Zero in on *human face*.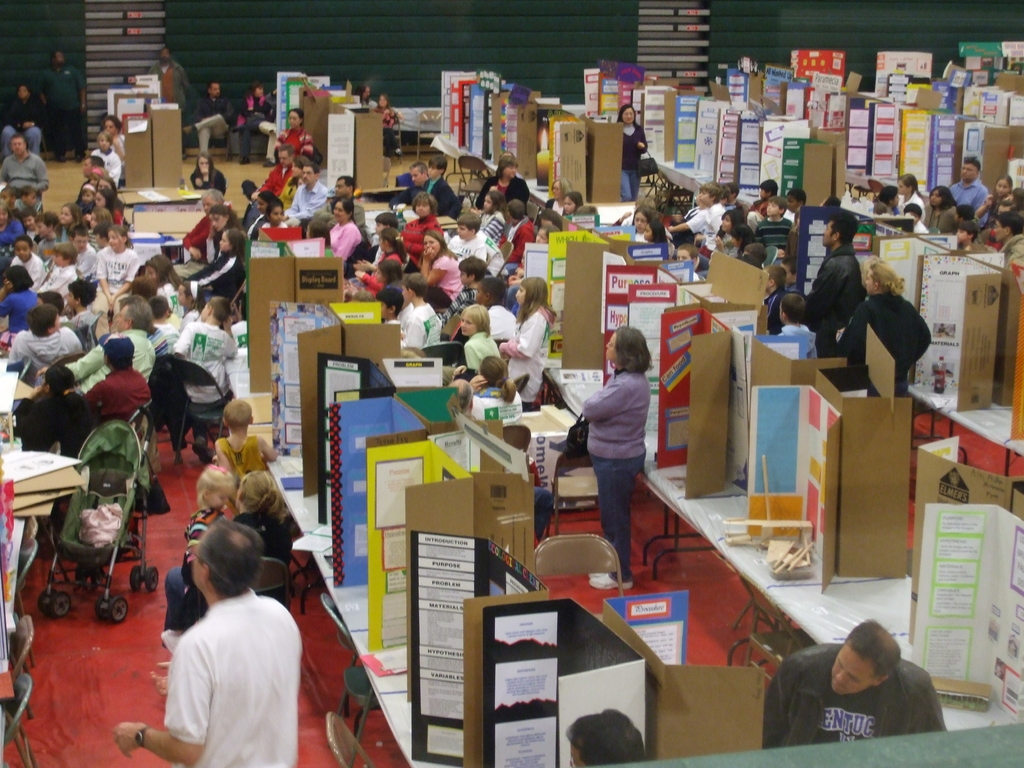
Zeroed in: detection(422, 239, 438, 254).
